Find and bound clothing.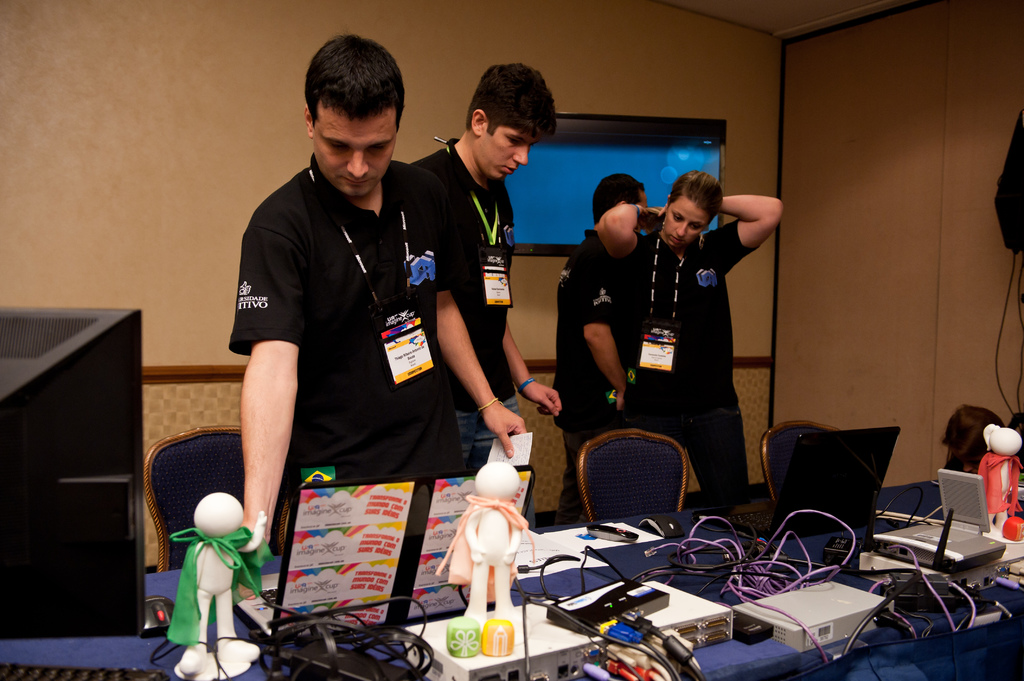
Bound: 553:419:620:520.
